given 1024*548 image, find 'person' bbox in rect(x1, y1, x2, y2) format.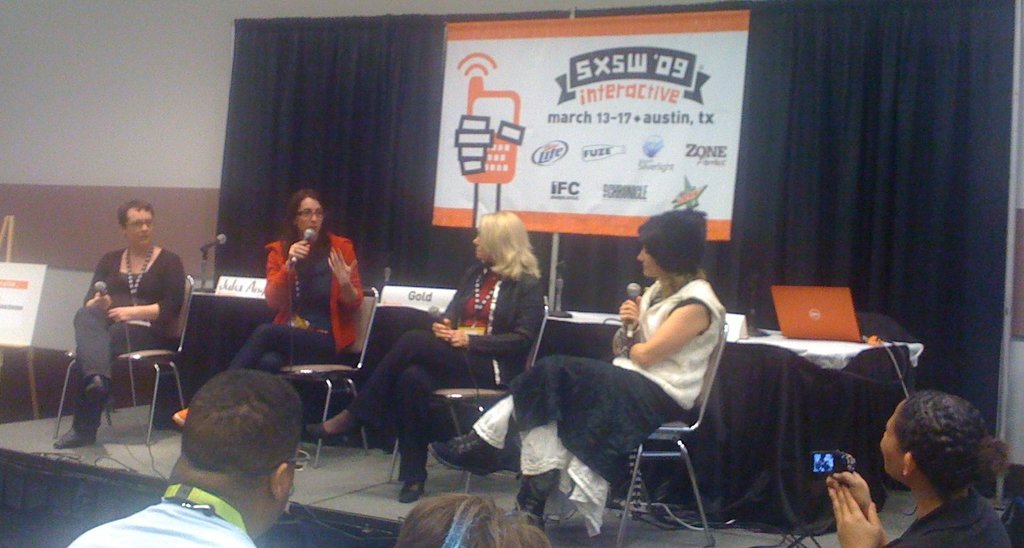
rect(63, 203, 182, 443).
